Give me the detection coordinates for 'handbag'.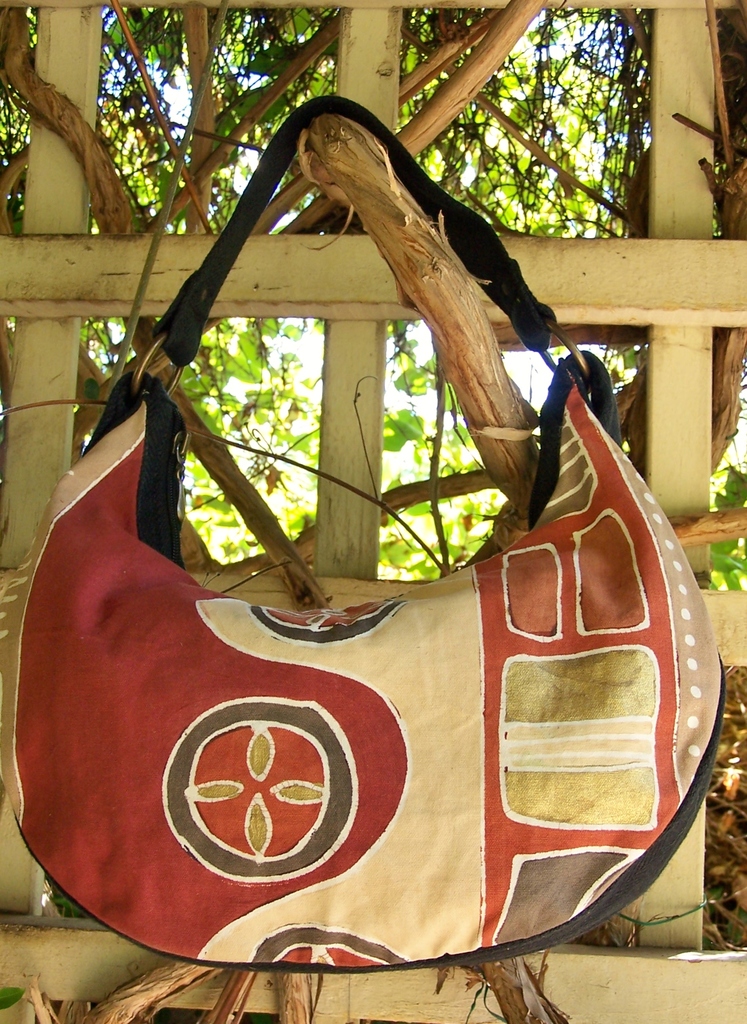
(0,94,723,974).
